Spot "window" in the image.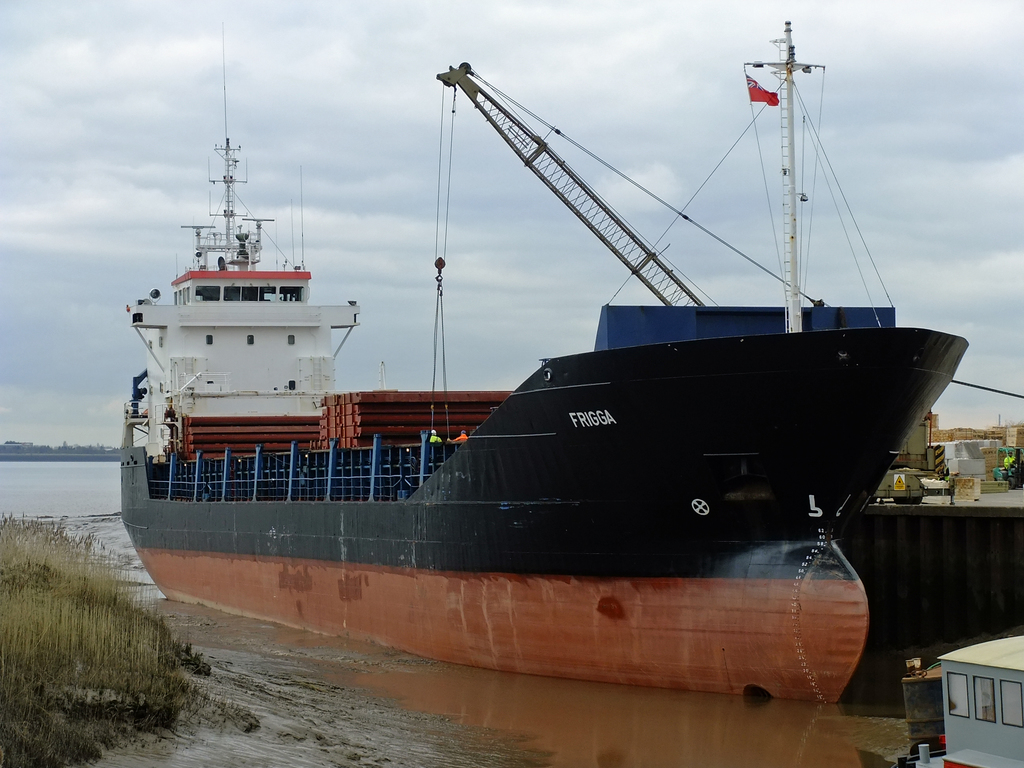
"window" found at [x1=278, y1=285, x2=303, y2=305].
